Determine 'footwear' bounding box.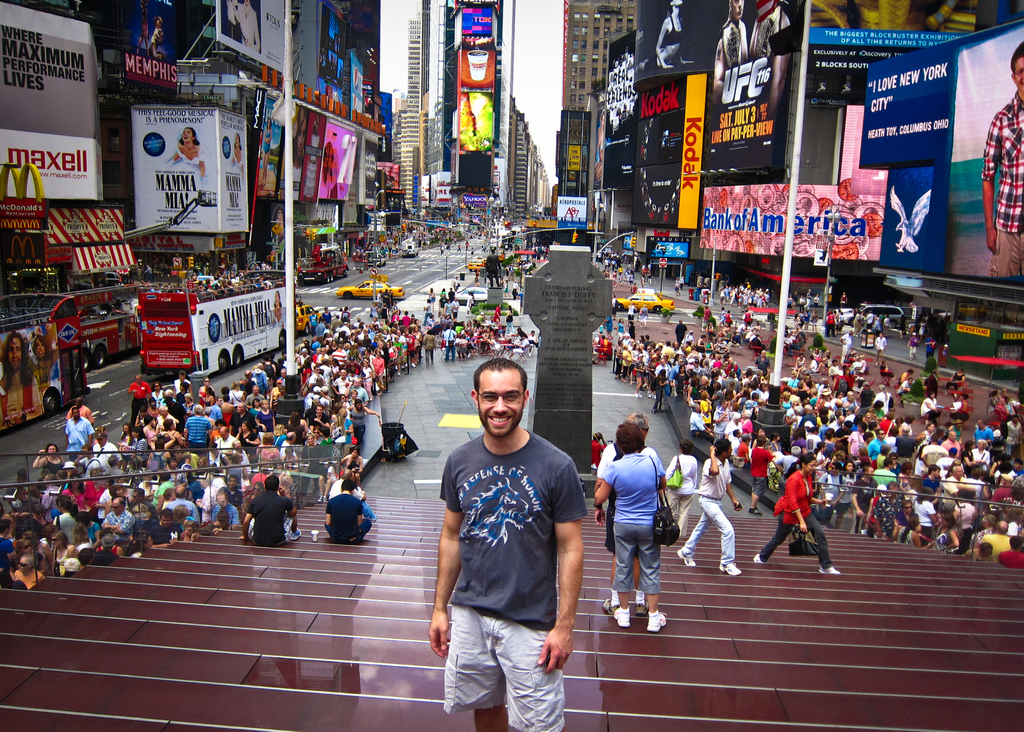
Determined: 720:563:740:575.
